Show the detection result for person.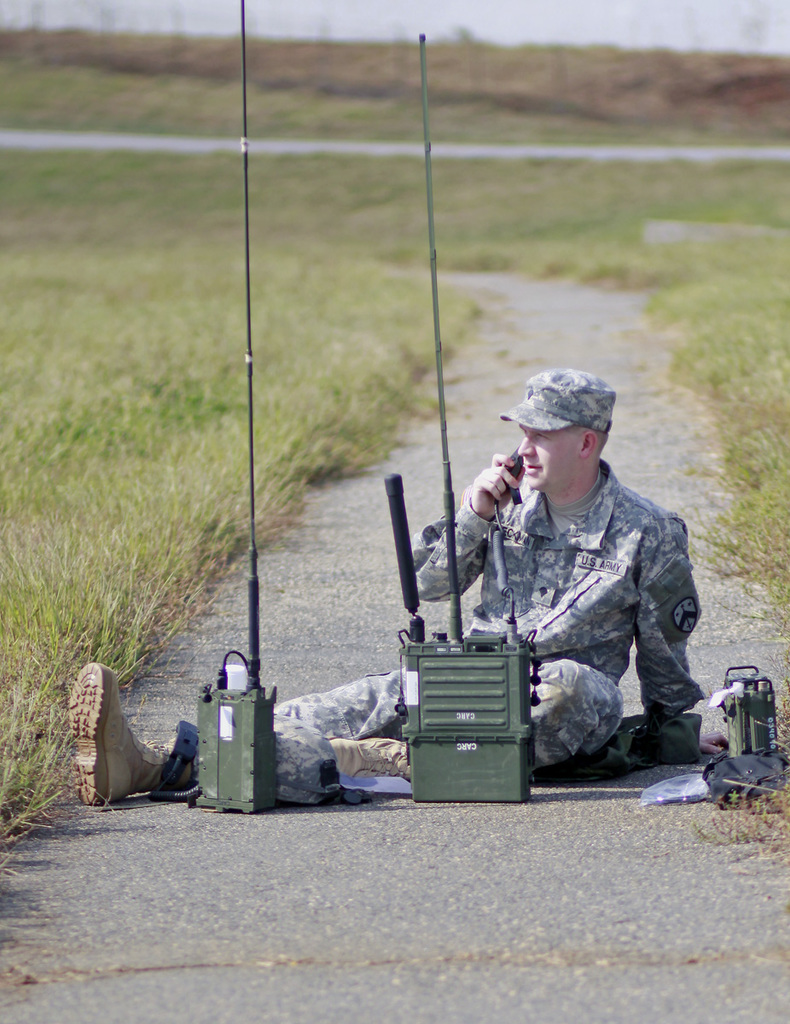
bbox=[70, 363, 701, 812].
